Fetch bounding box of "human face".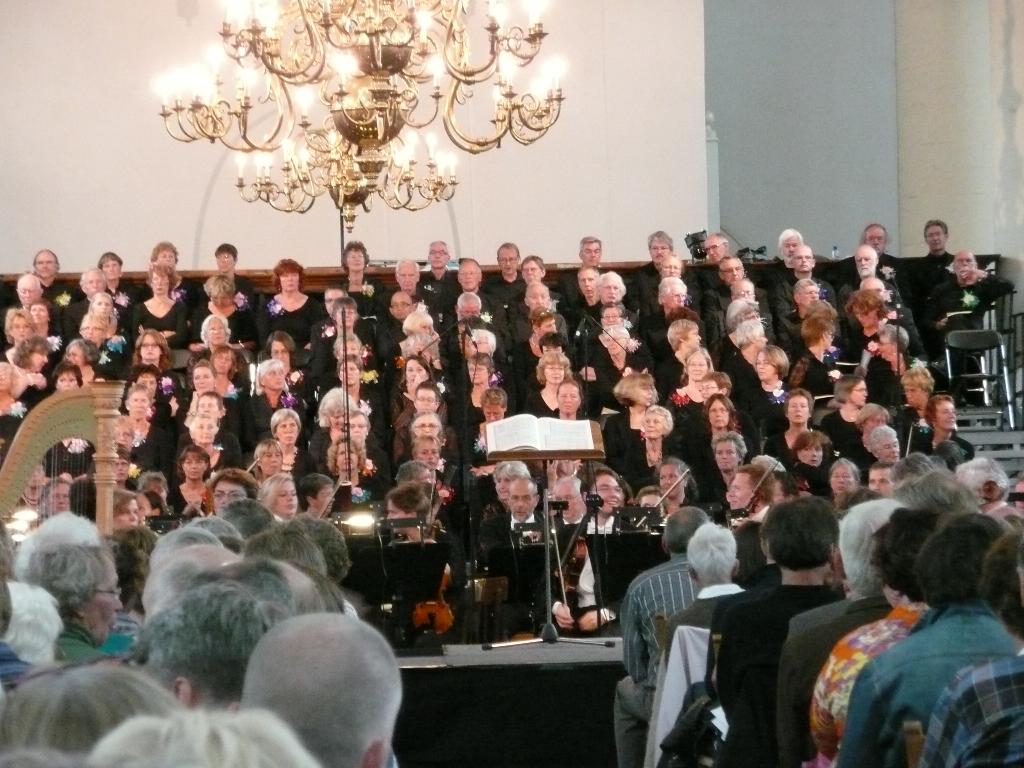
Bbox: bbox=[552, 481, 585, 522].
